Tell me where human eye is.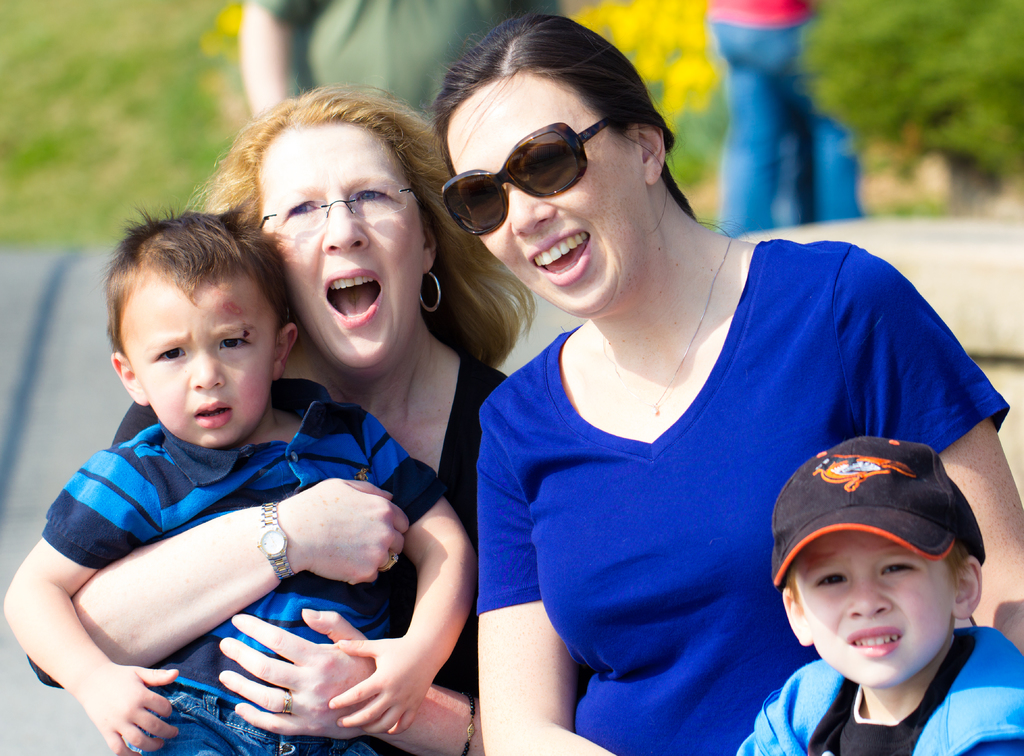
human eye is at box=[815, 569, 845, 590].
